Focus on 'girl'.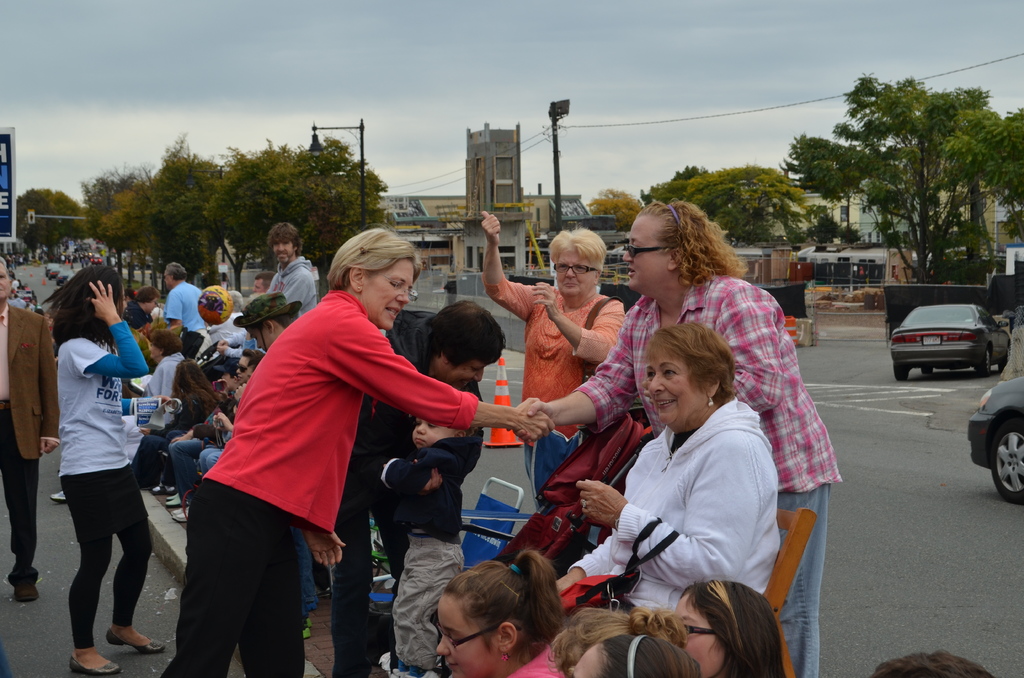
Focused at left=436, top=543, right=570, bottom=677.
